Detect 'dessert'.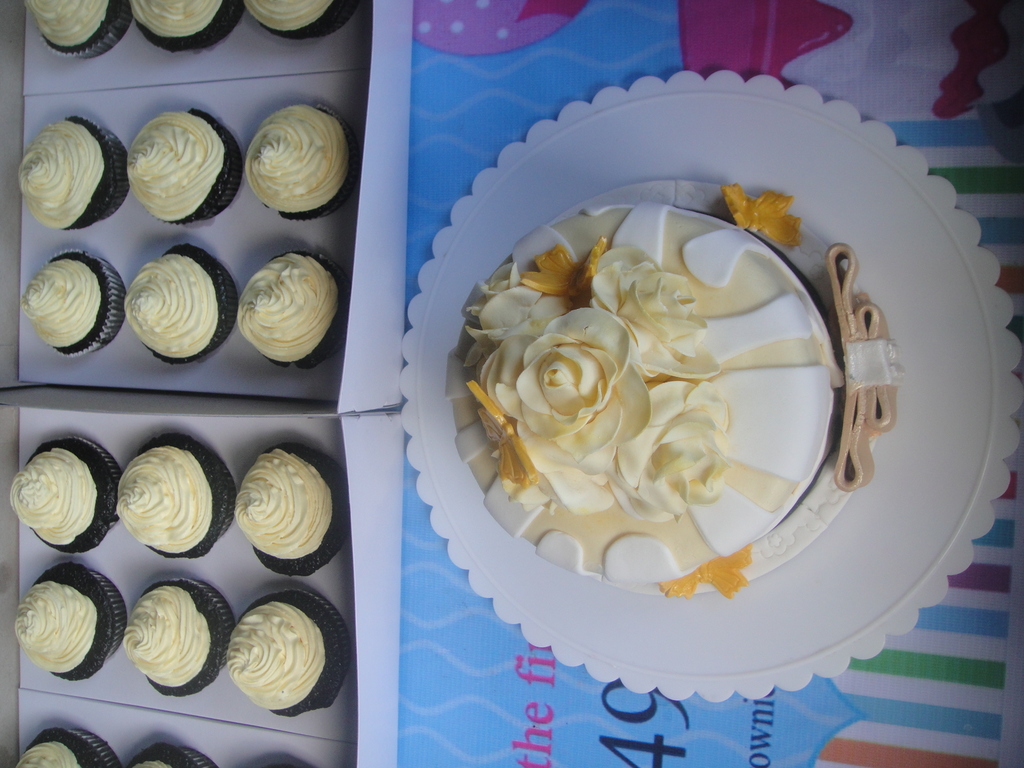
Detected at region(8, 561, 120, 691).
